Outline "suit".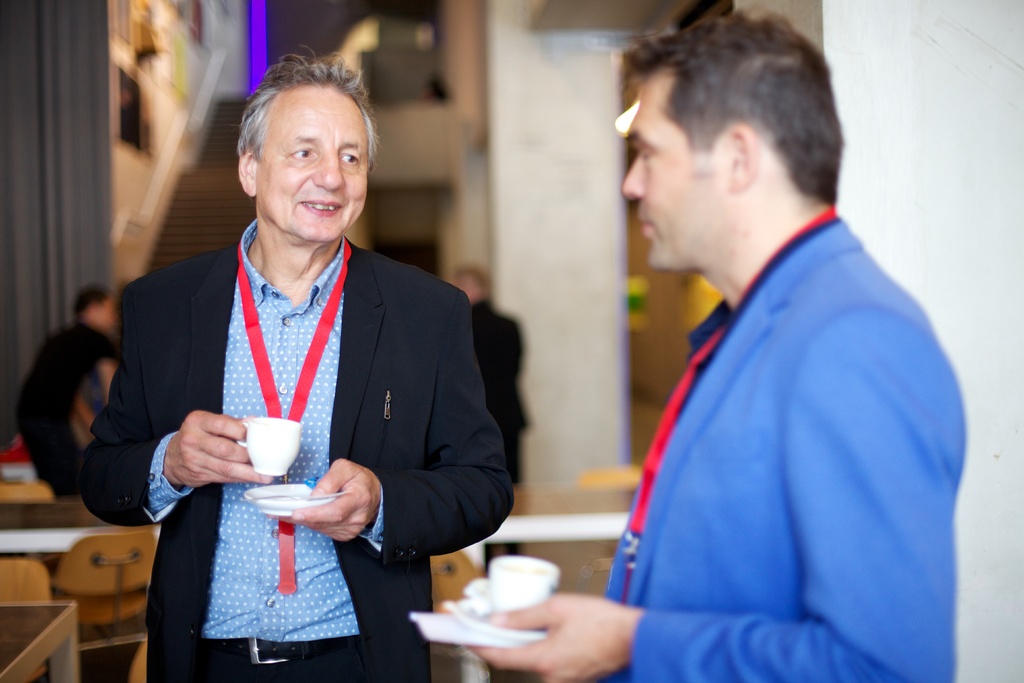
Outline: bbox=[600, 217, 967, 682].
